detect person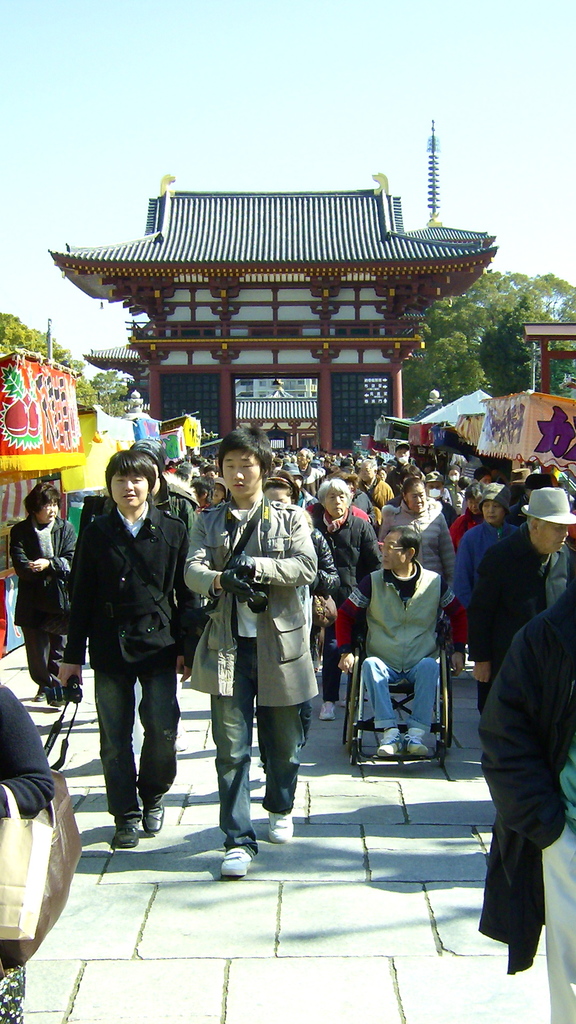
select_region(181, 424, 321, 877)
